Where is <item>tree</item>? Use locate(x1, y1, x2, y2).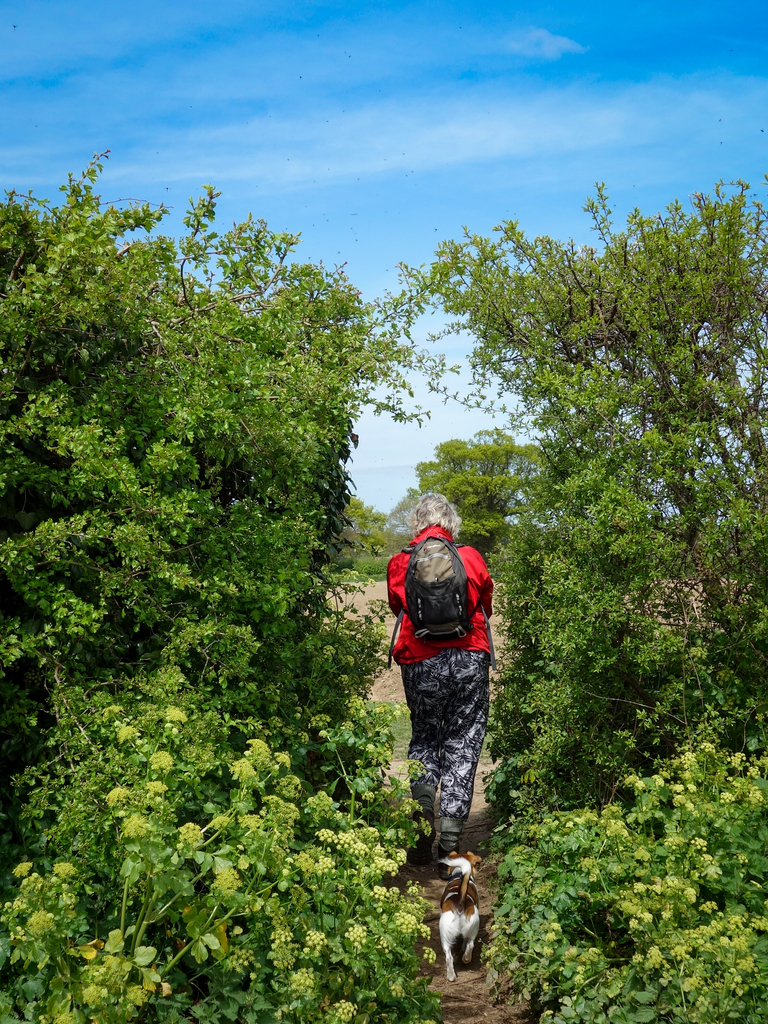
locate(0, 131, 434, 989).
